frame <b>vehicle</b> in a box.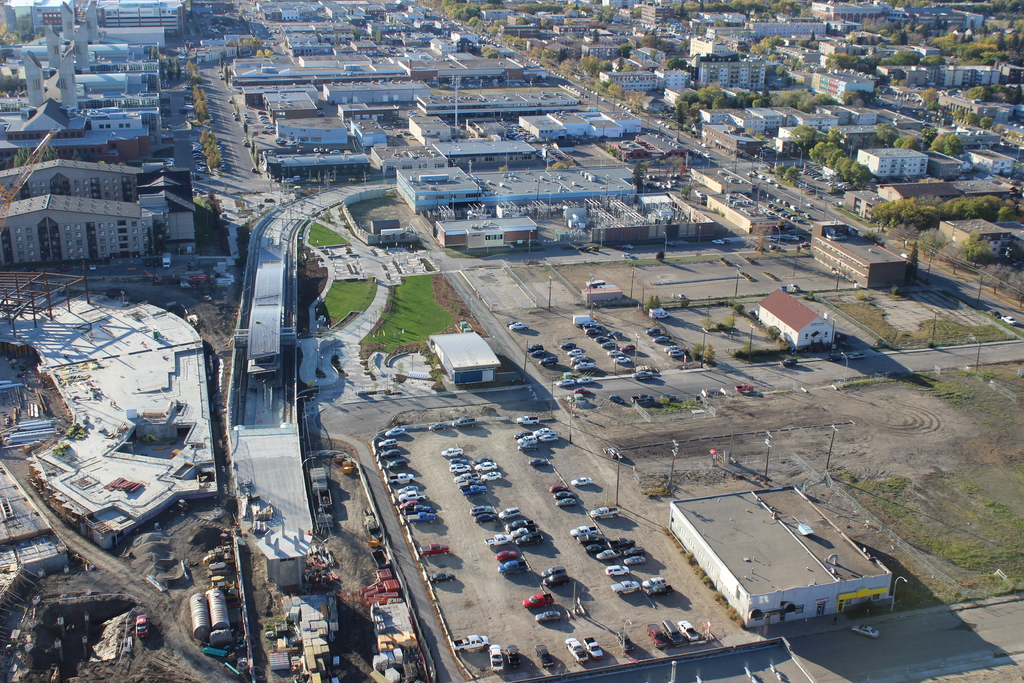
detection(600, 340, 616, 350).
